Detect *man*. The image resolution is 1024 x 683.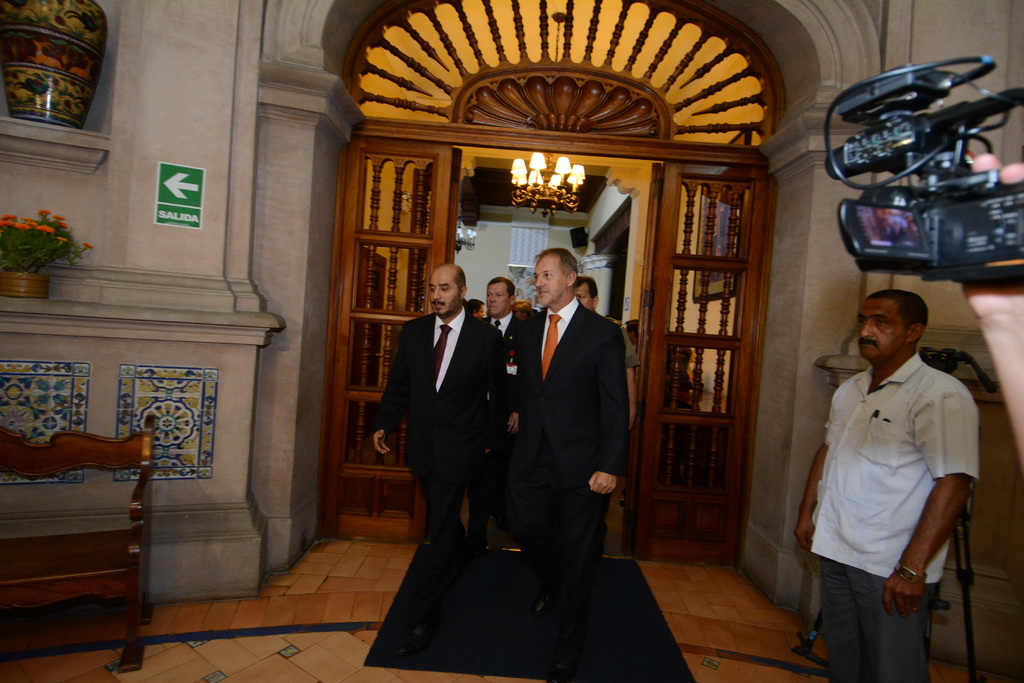
(471,275,528,584).
